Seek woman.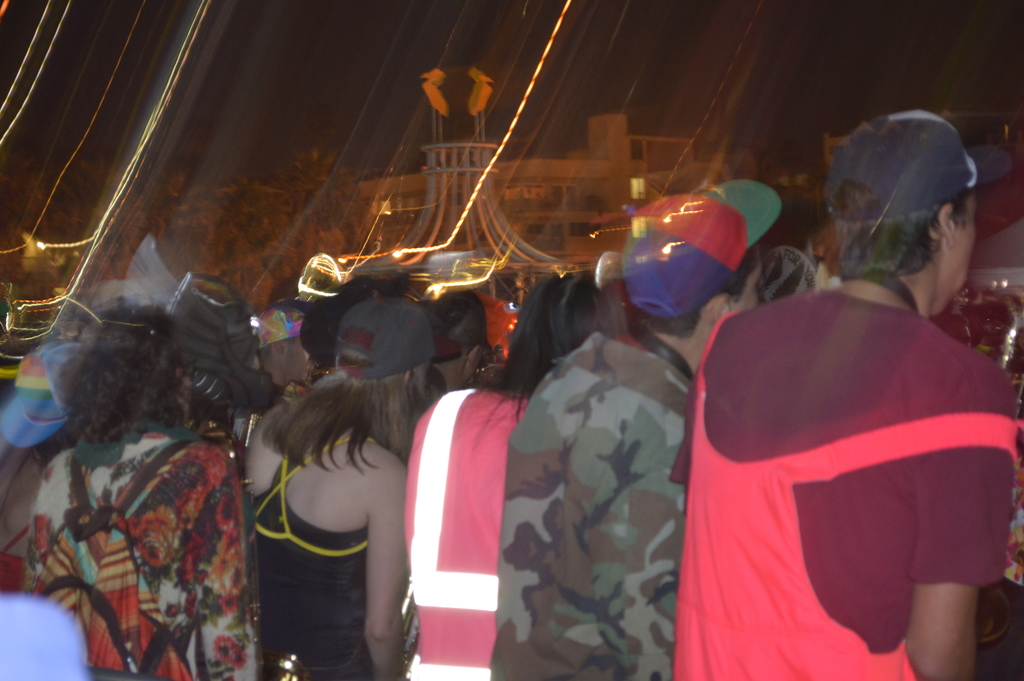
(left=19, top=306, right=259, bottom=680).
